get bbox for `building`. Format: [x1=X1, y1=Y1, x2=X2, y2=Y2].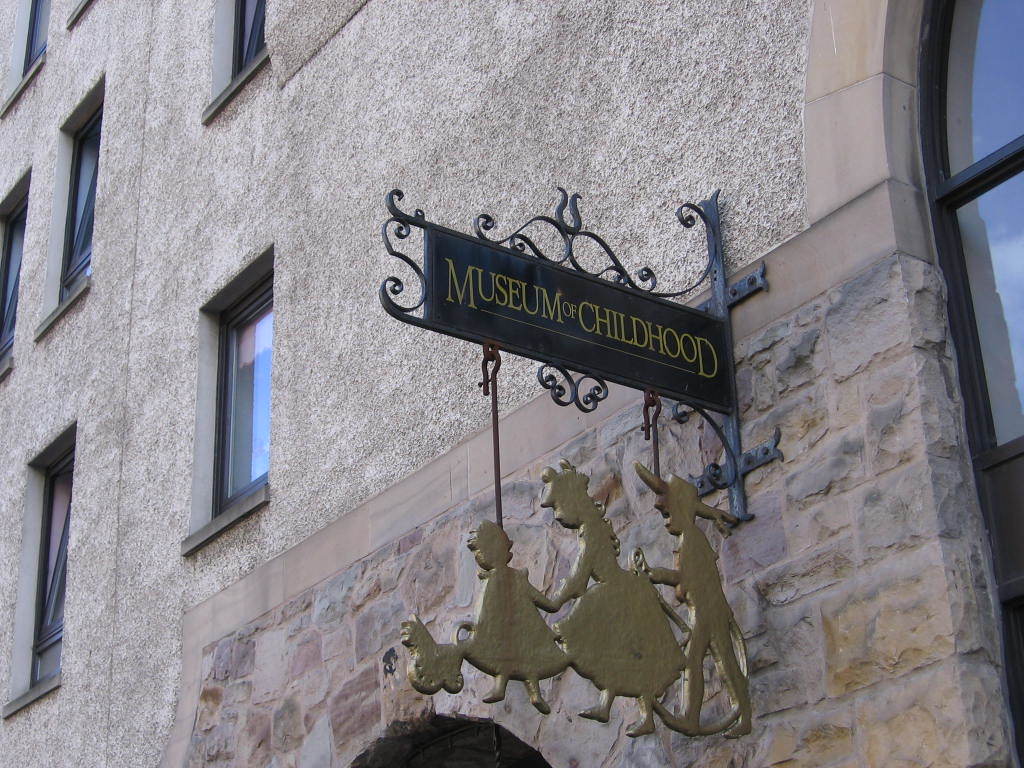
[x1=0, y1=0, x2=1023, y2=767].
